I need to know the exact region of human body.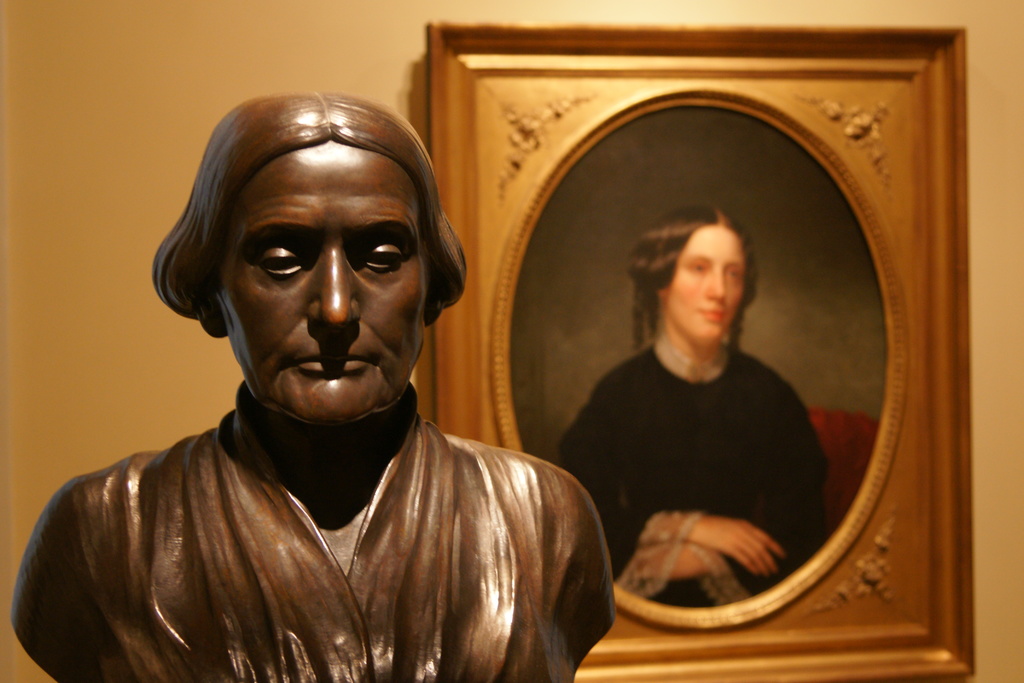
Region: detection(560, 204, 846, 618).
